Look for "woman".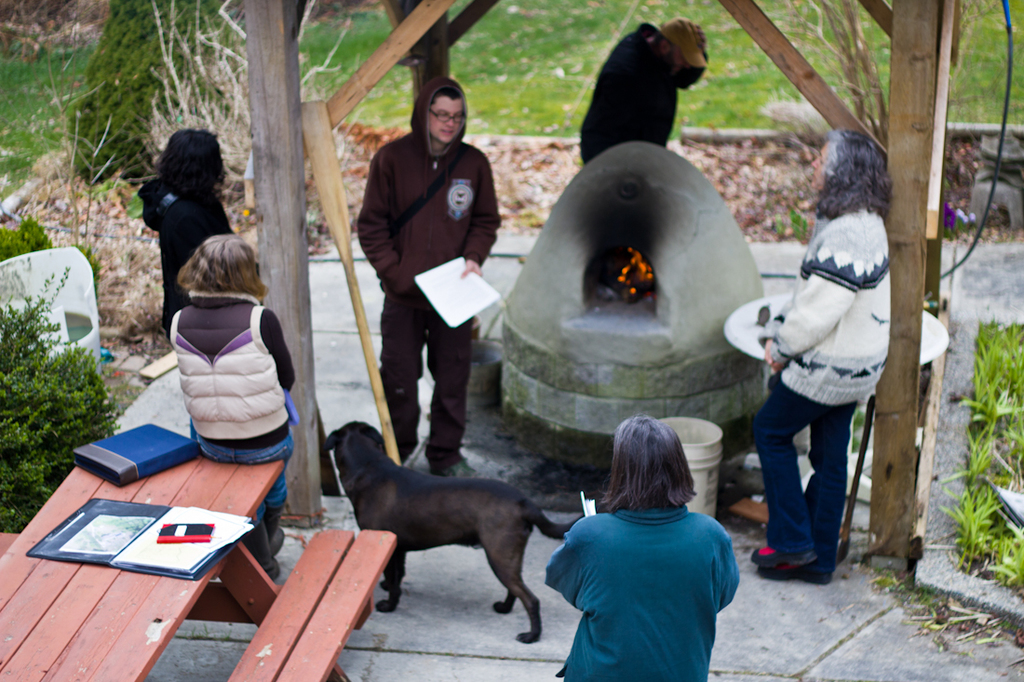
Found: bbox=(753, 125, 894, 587).
